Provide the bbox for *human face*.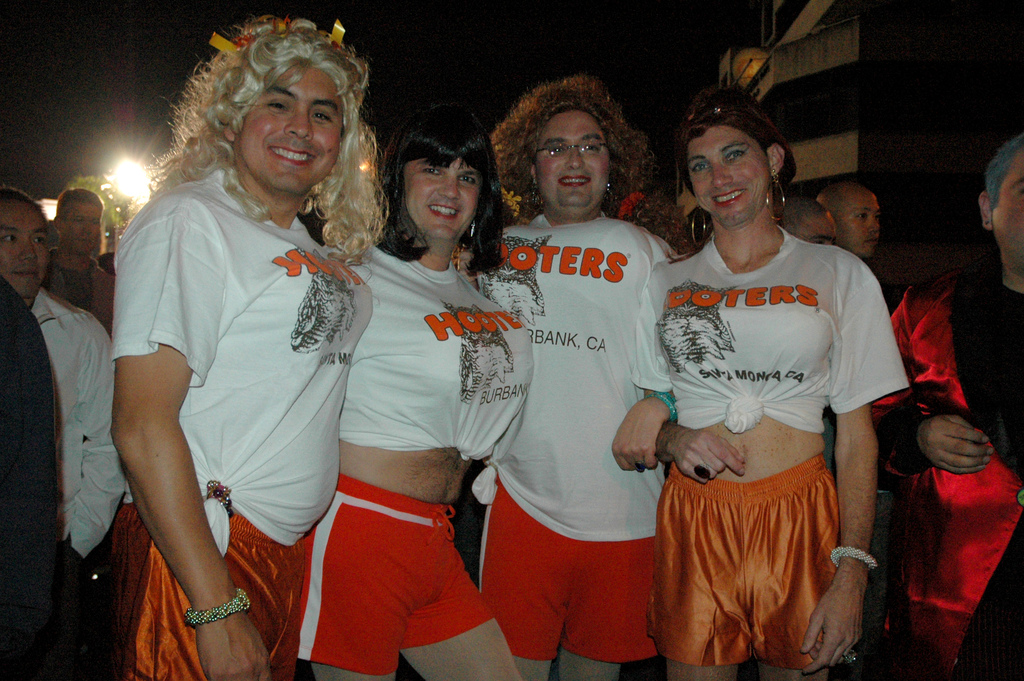
<region>63, 197, 101, 252</region>.
